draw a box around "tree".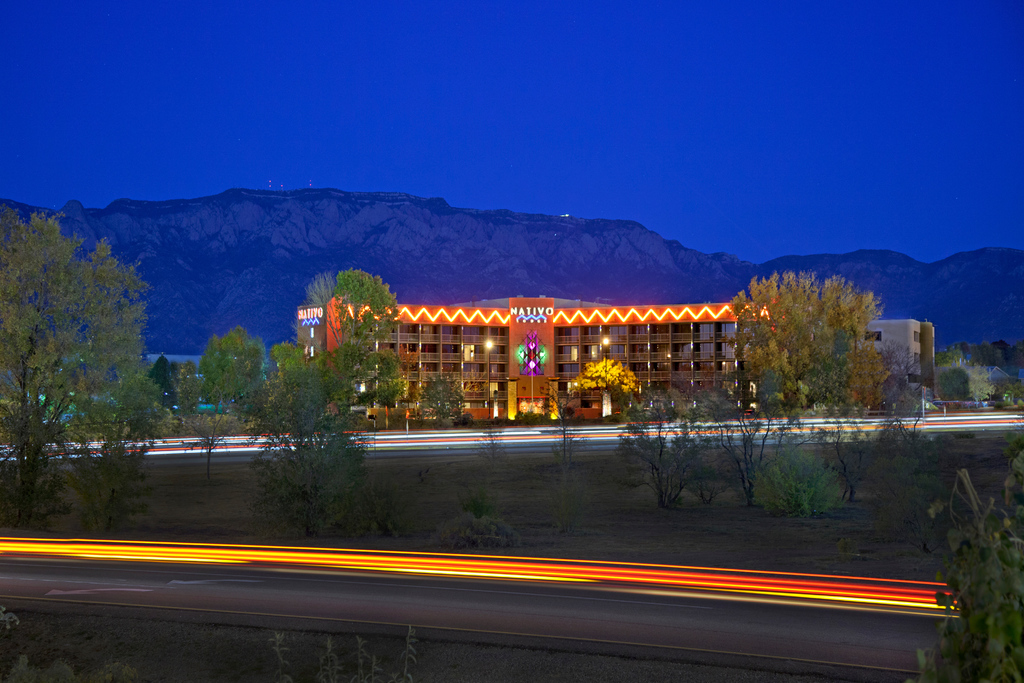
rect(935, 334, 1023, 365).
